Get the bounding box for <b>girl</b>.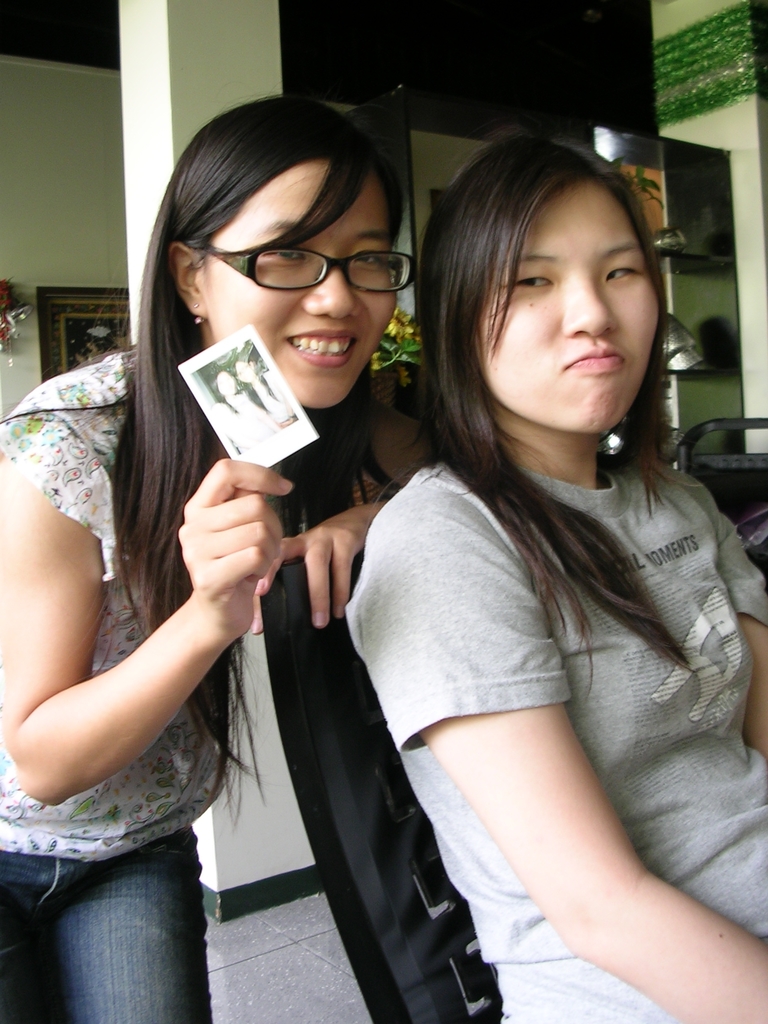
x1=336, y1=111, x2=767, y2=1023.
